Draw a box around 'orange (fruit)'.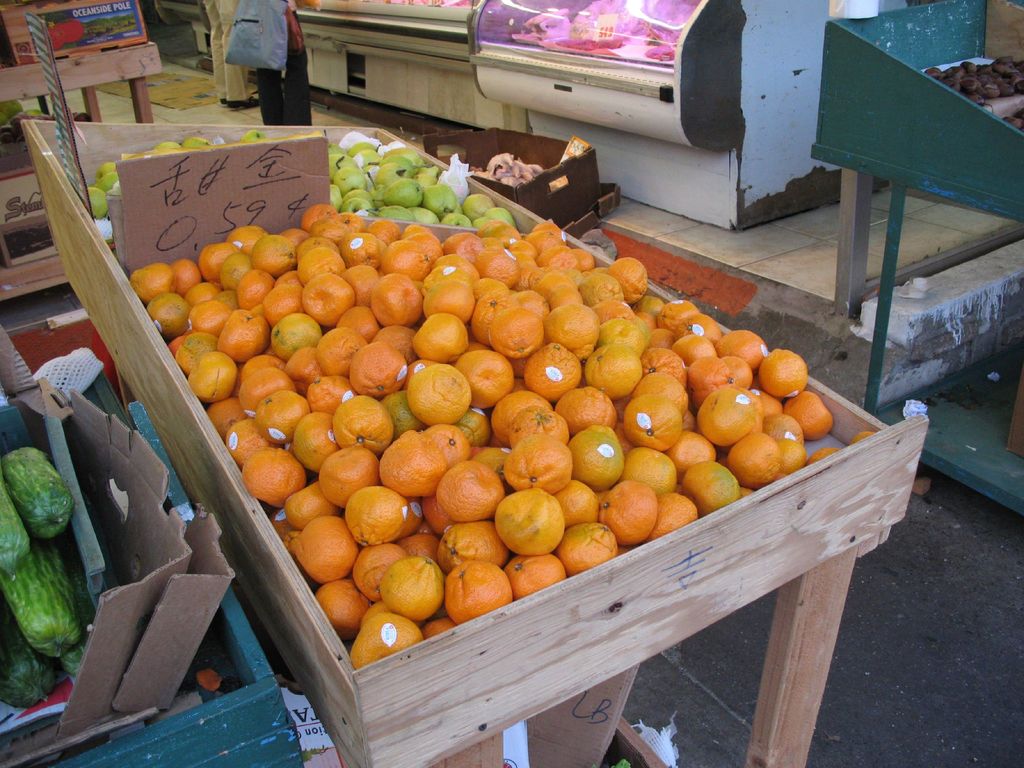
box(292, 343, 317, 375).
